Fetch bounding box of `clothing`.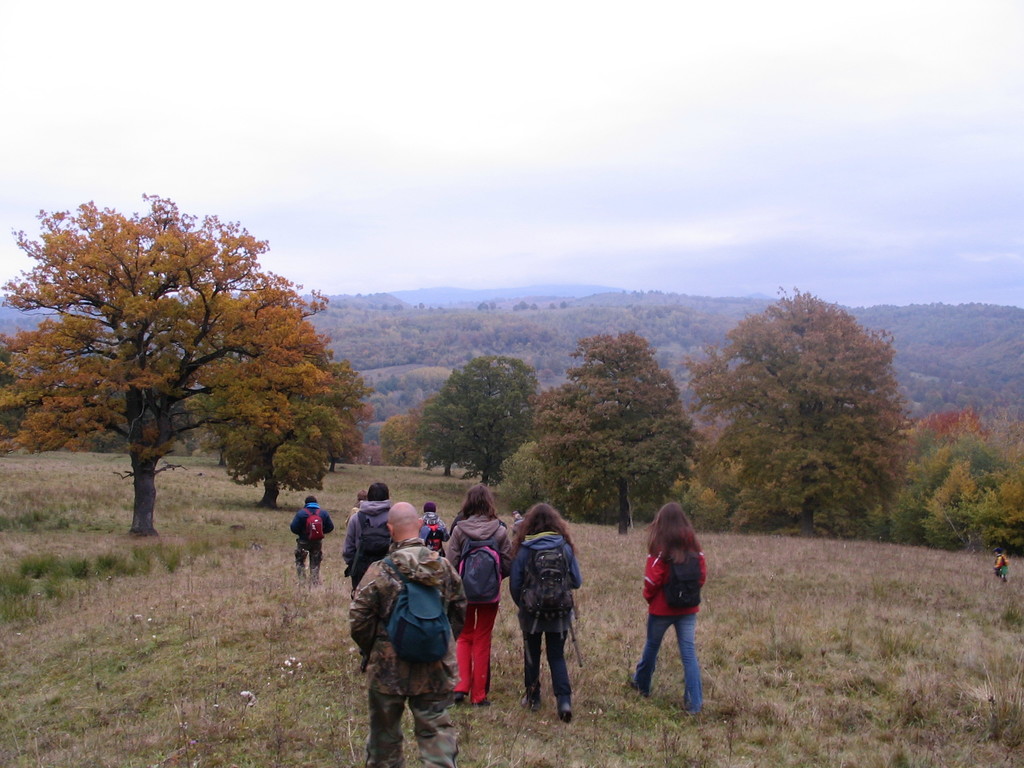
Bbox: box(353, 539, 468, 767).
